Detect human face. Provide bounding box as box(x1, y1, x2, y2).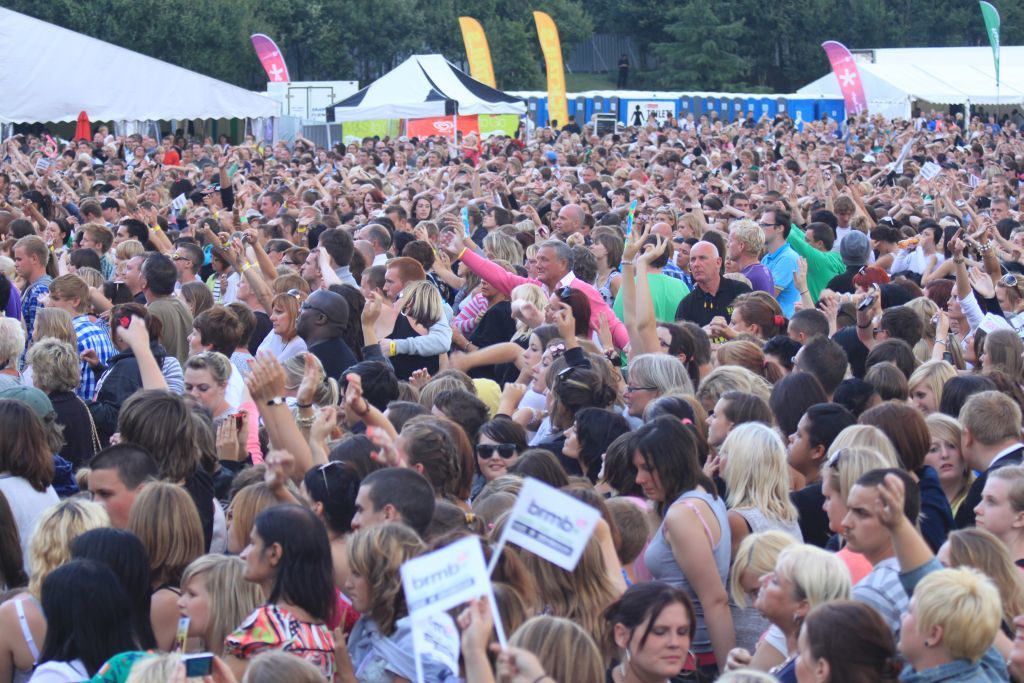
box(634, 449, 663, 498).
